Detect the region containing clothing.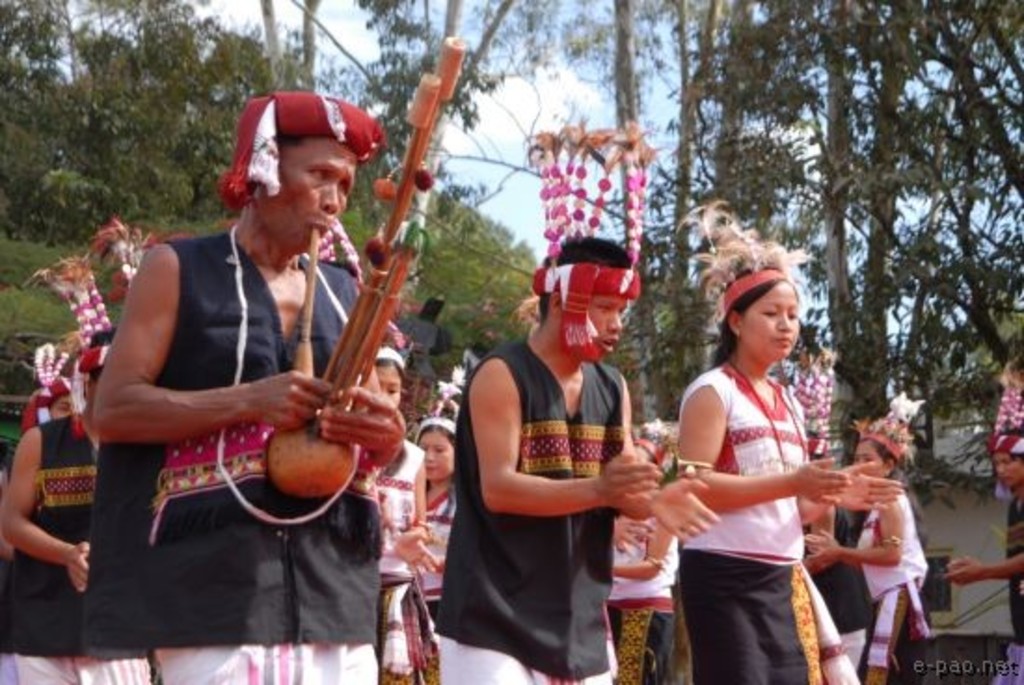
<bbox>0, 225, 935, 683</bbox>.
